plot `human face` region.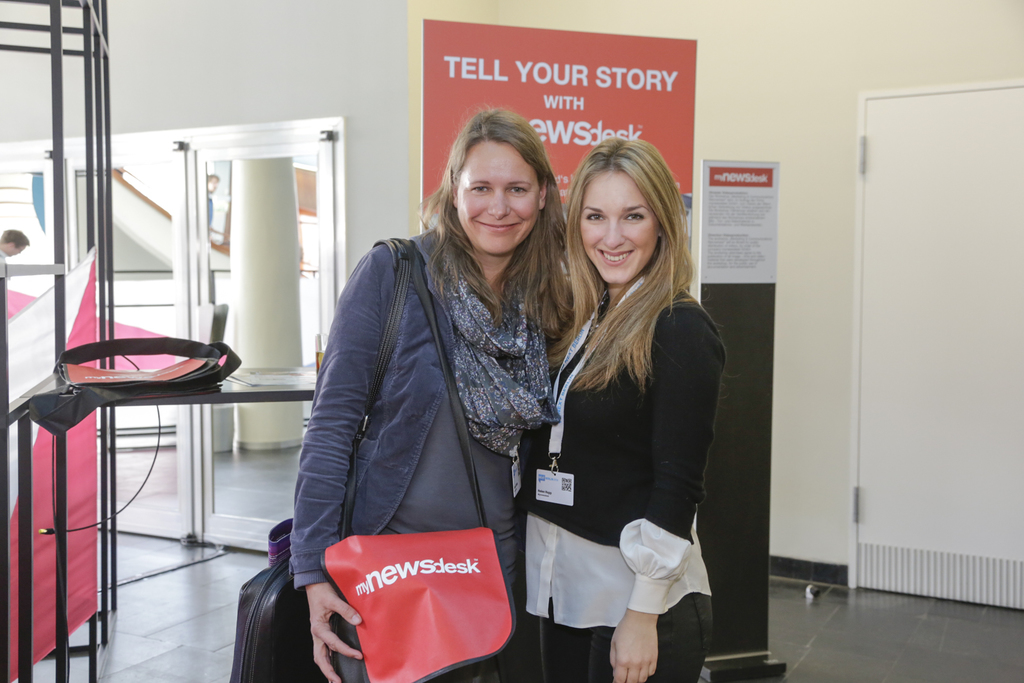
Plotted at bbox=(456, 147, 541, 257).
